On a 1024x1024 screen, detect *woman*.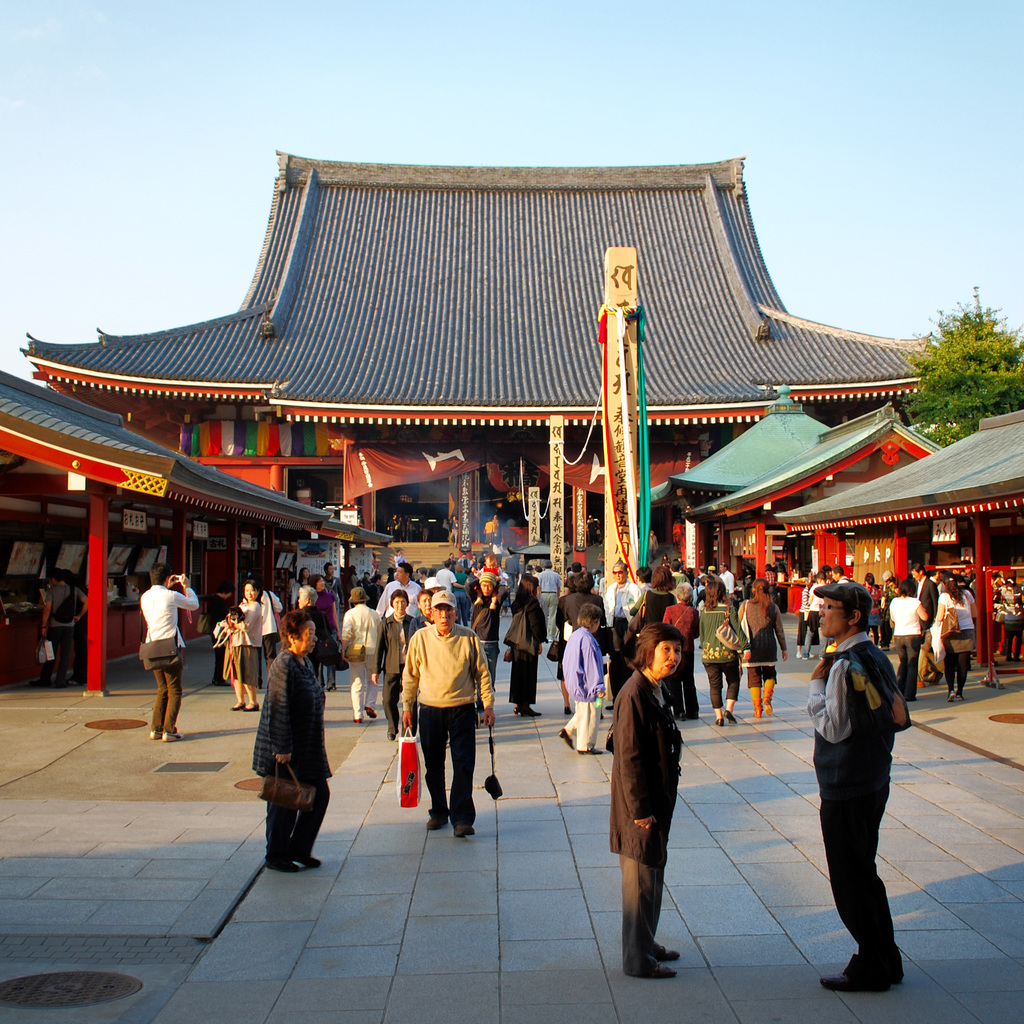
698/575/743/722.
